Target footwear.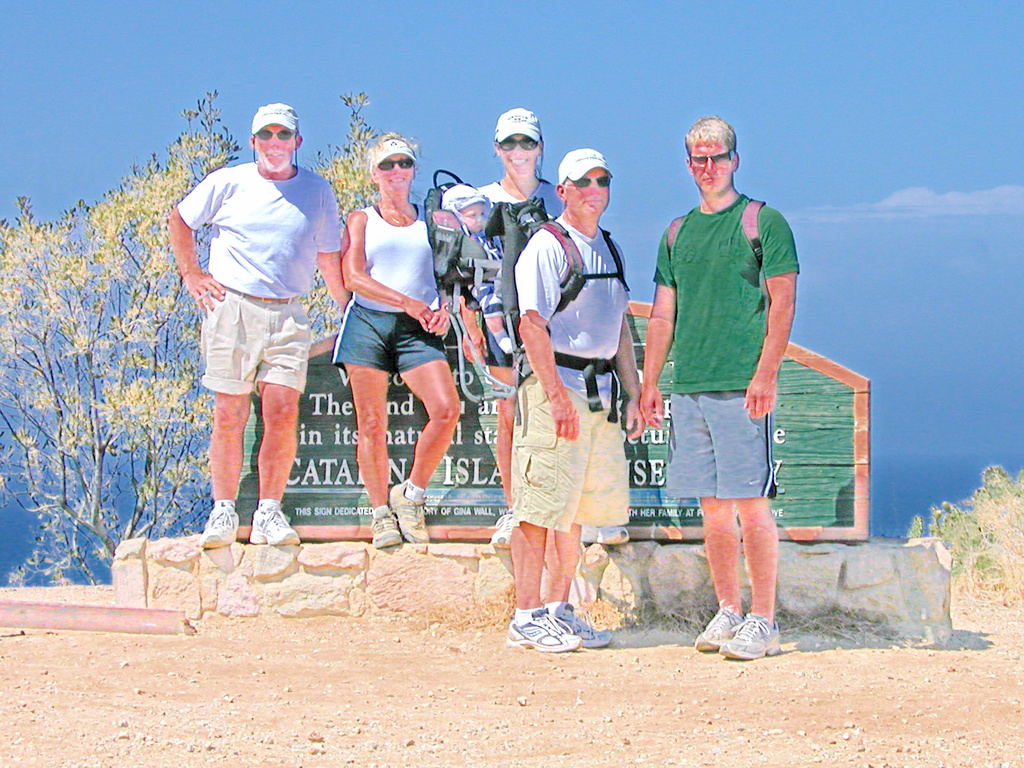
Target region: region(362, 494, 402, 554).
